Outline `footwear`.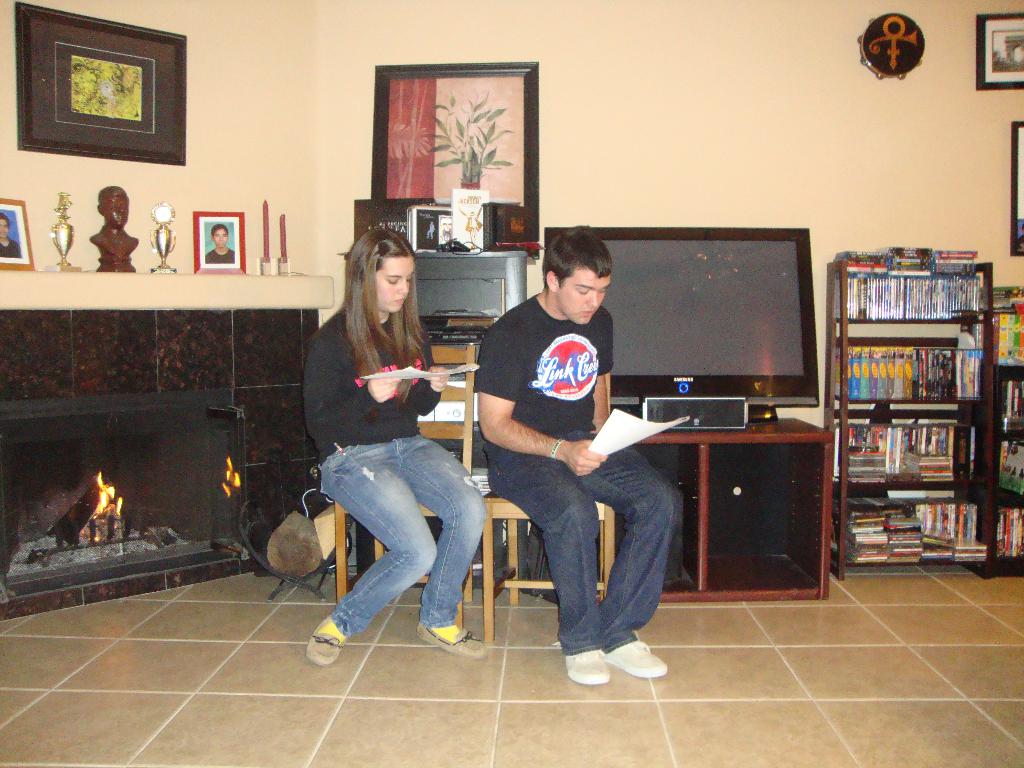
Outline: <region>551, 639, 673, 694</region>.
